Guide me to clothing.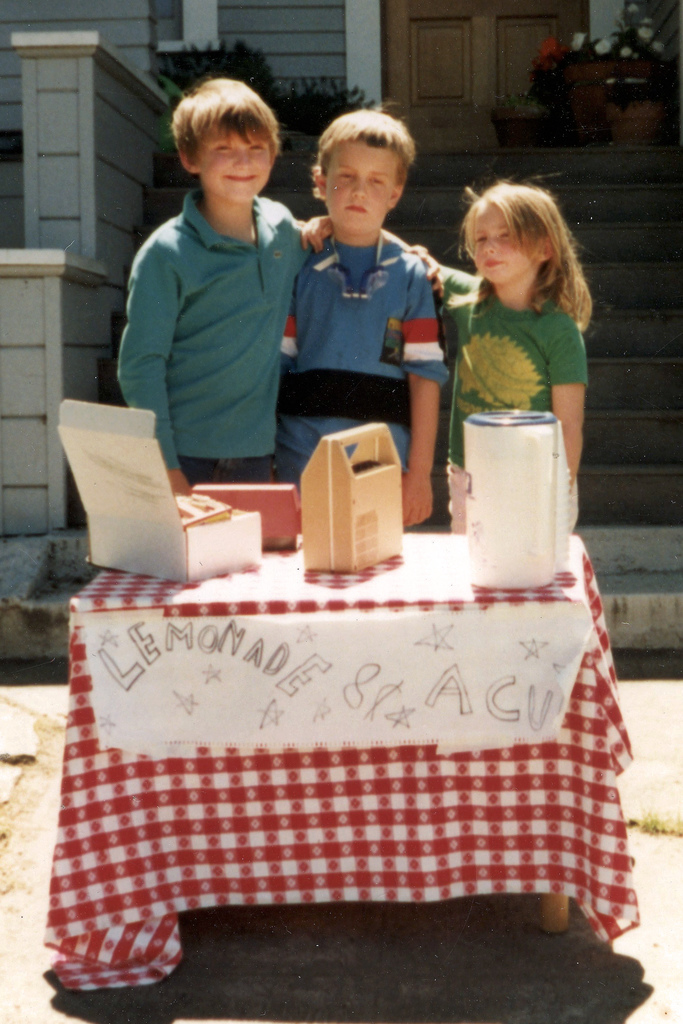
Guidance: [271,237,444,464].
